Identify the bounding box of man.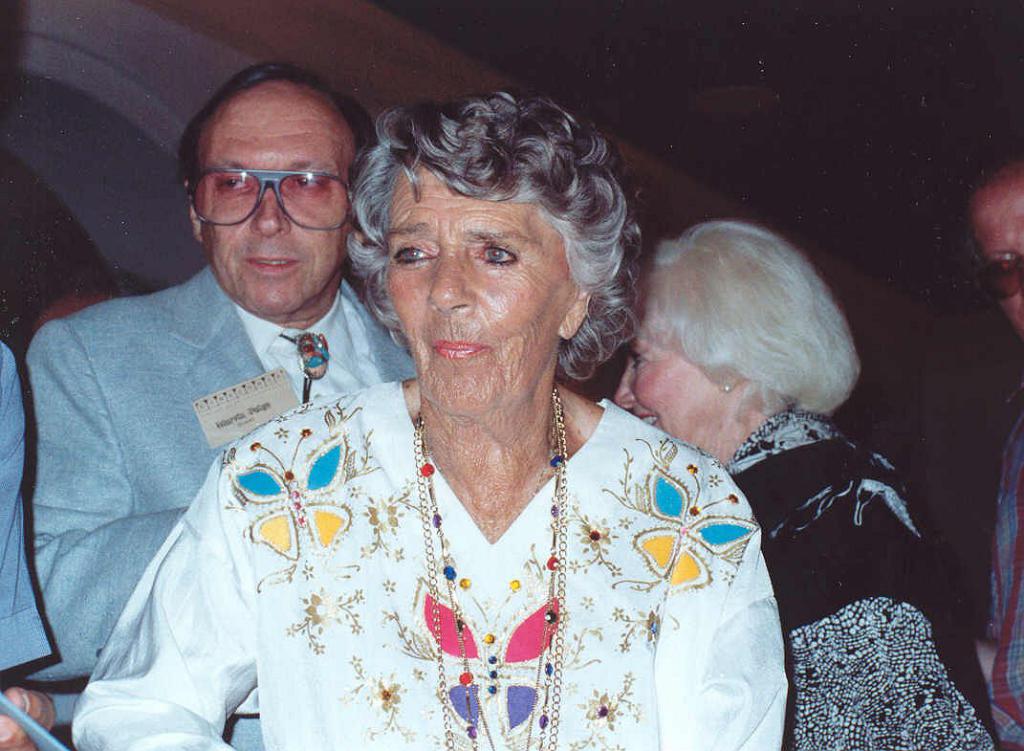
{"x1": 27, "y1": 68, "x2": 380, "y2": 750}.
